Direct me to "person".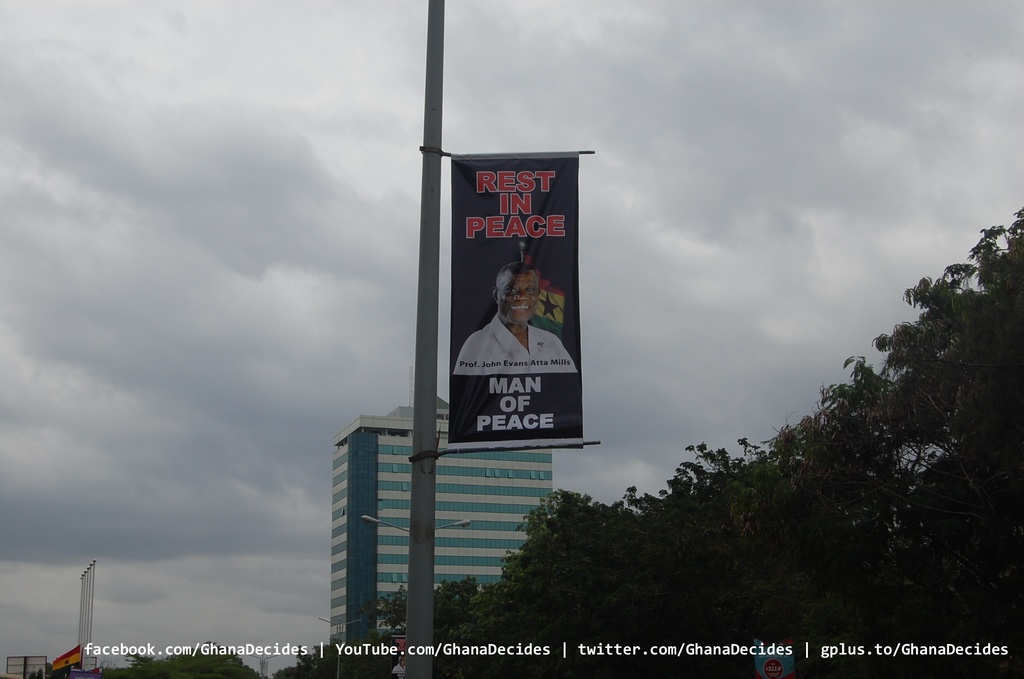
Direction: (456,260,577,378).
